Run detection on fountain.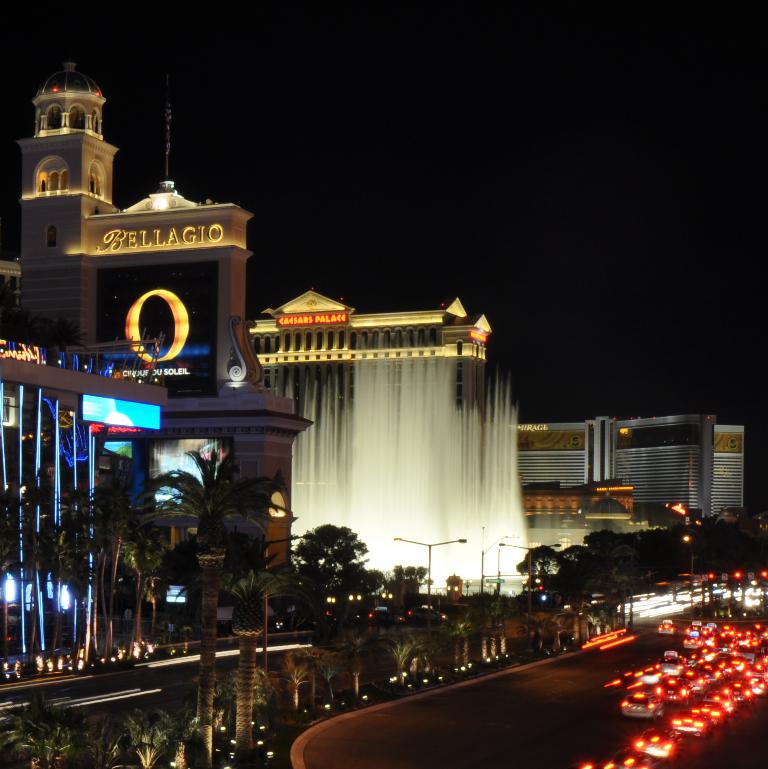
Result: <box>5,167,624,695</box>.
